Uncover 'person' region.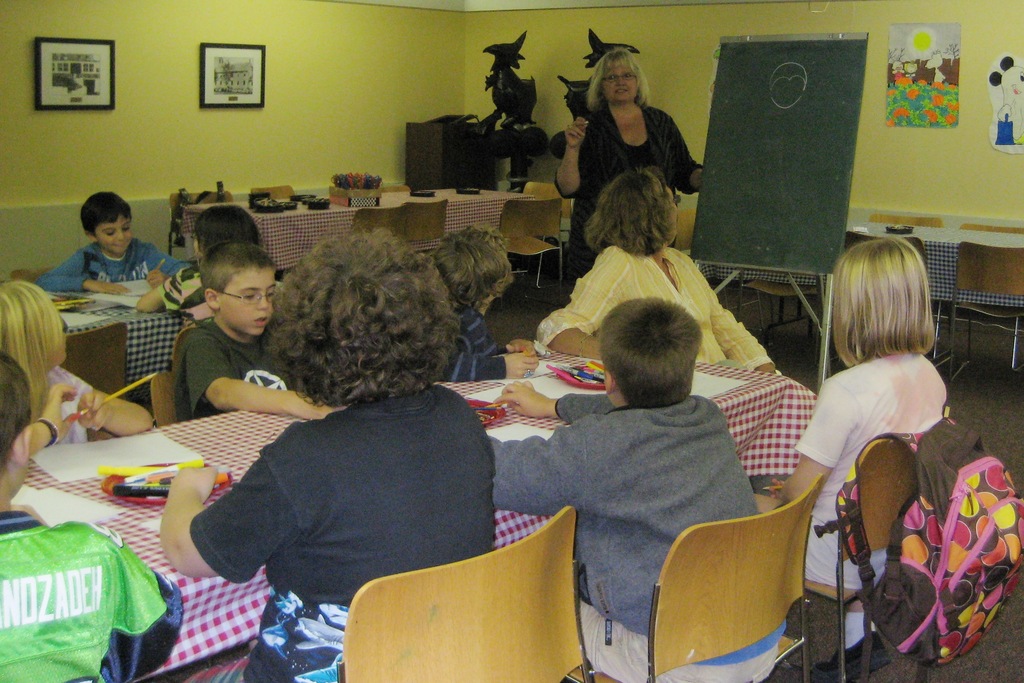
Uncovered: [986,72,1006,88].
